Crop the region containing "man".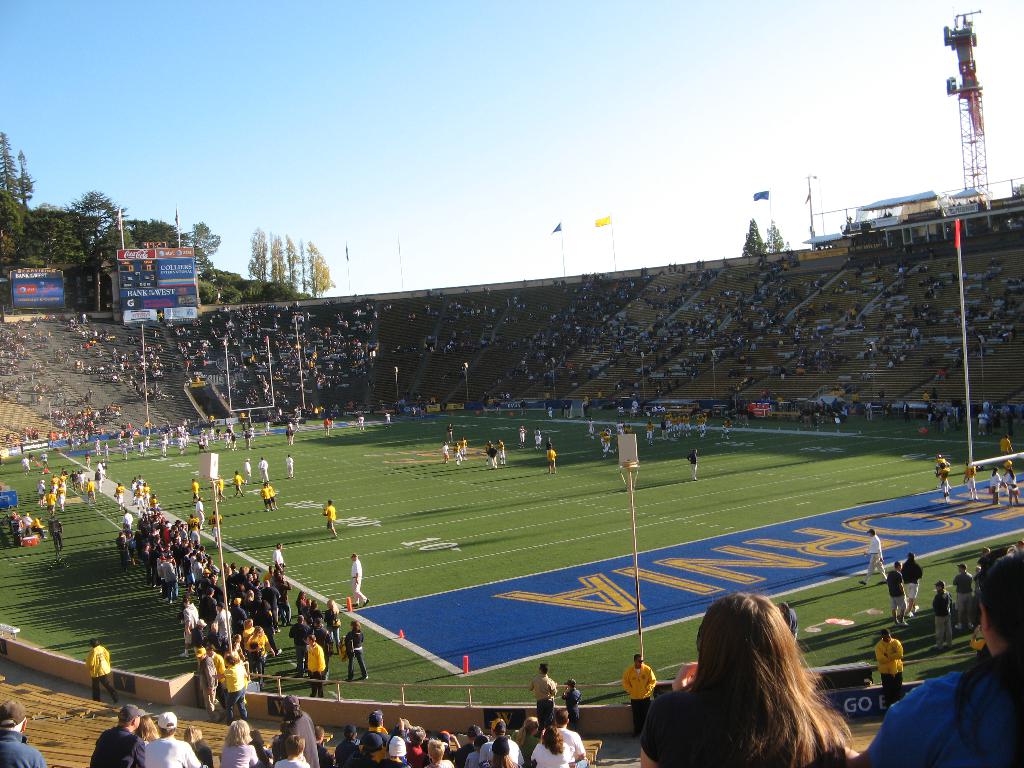
Crop region: bbox=(365, 705, 406, 752).
